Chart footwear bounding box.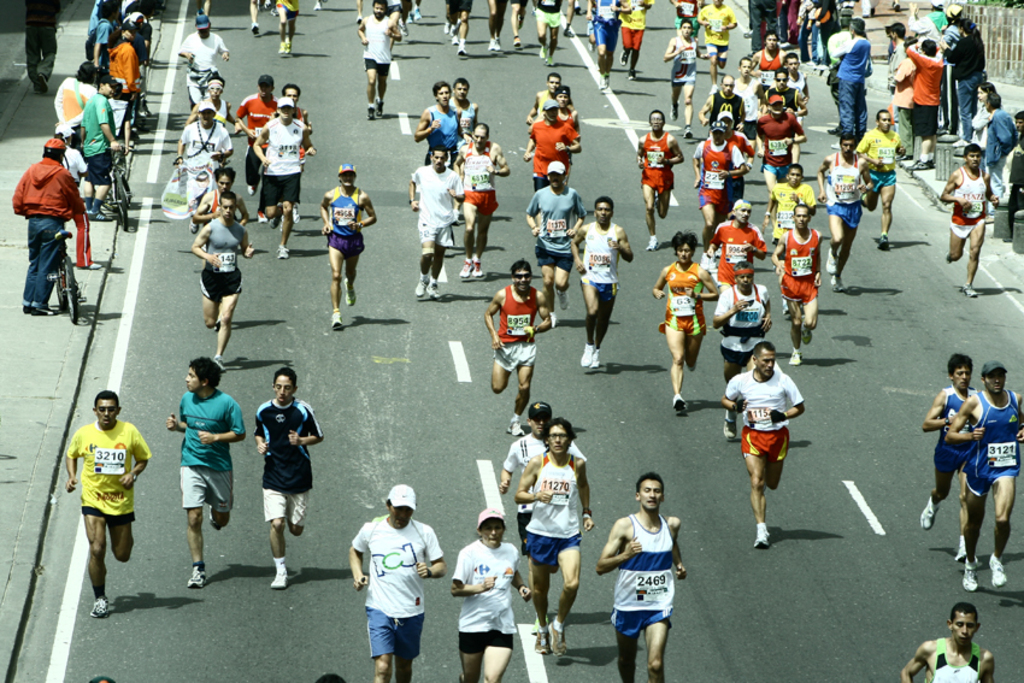
Charted: pyautogui.locateOnScreen(558, 289, 572, 312).
